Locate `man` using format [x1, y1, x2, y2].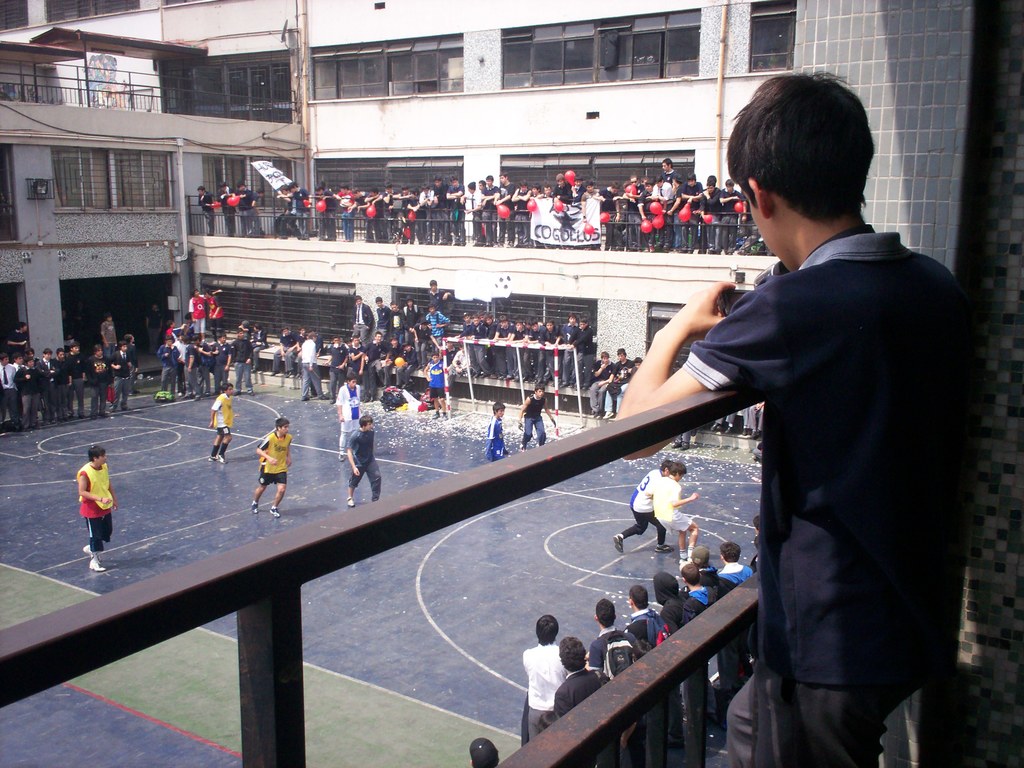
[300, 330, 329, 400].
